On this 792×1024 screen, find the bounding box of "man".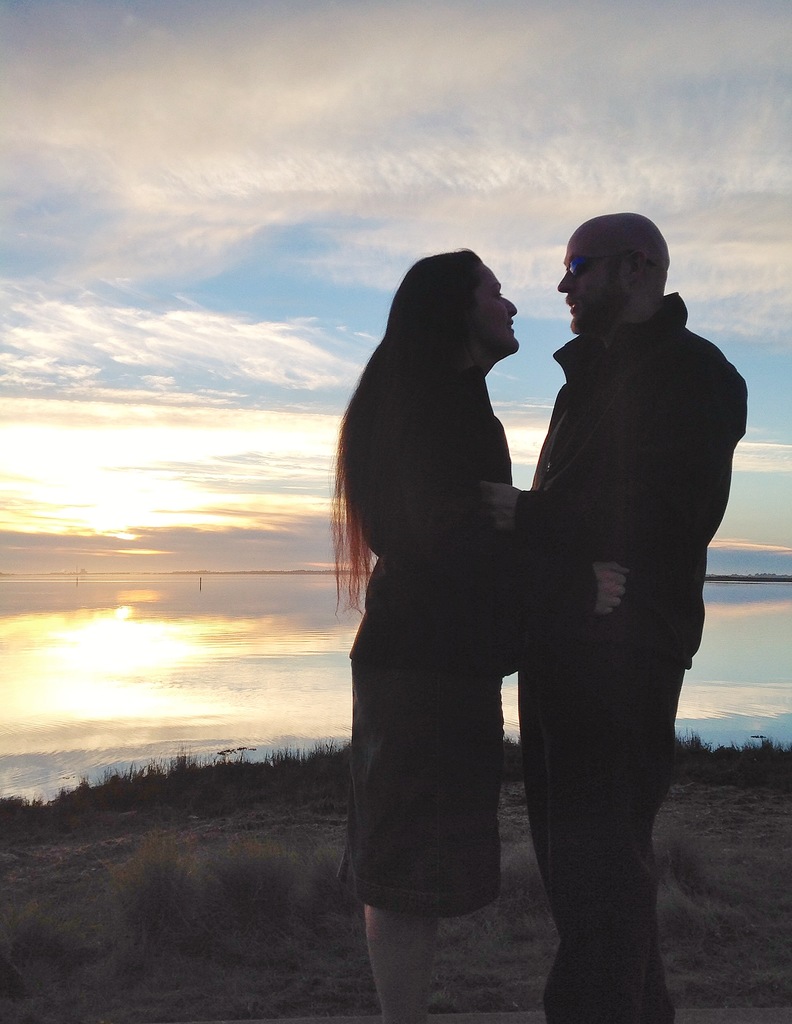
Bounding box: <region>474, 190, 736, 934</region>.
